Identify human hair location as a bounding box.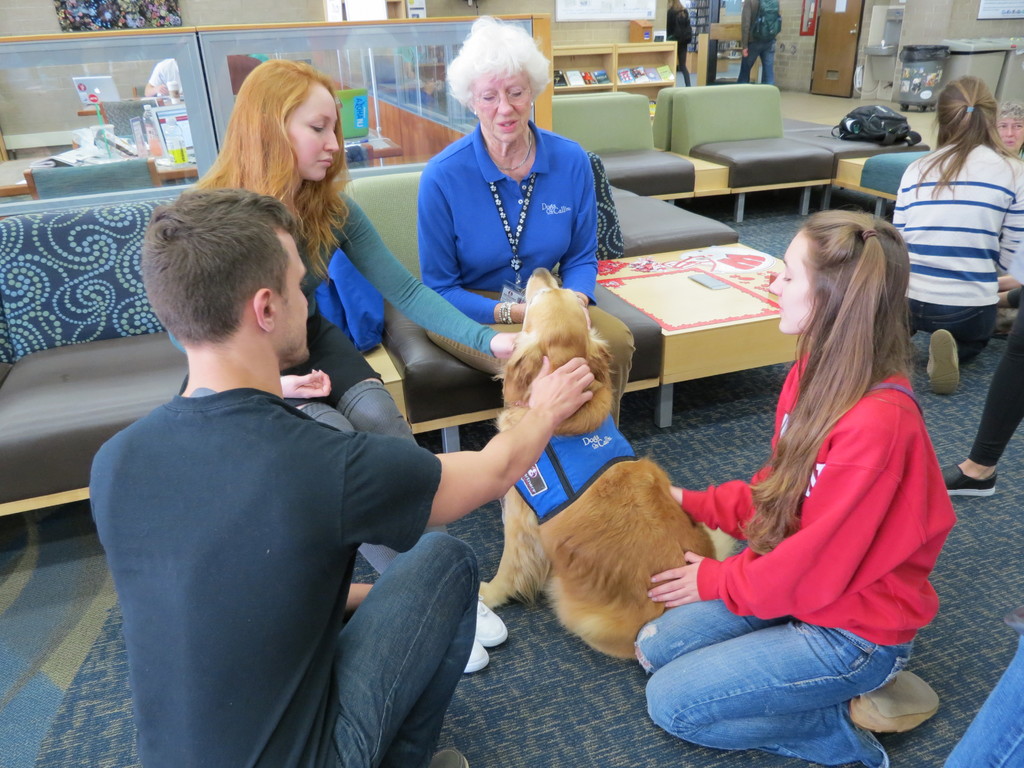
[912,73,1023,203].
